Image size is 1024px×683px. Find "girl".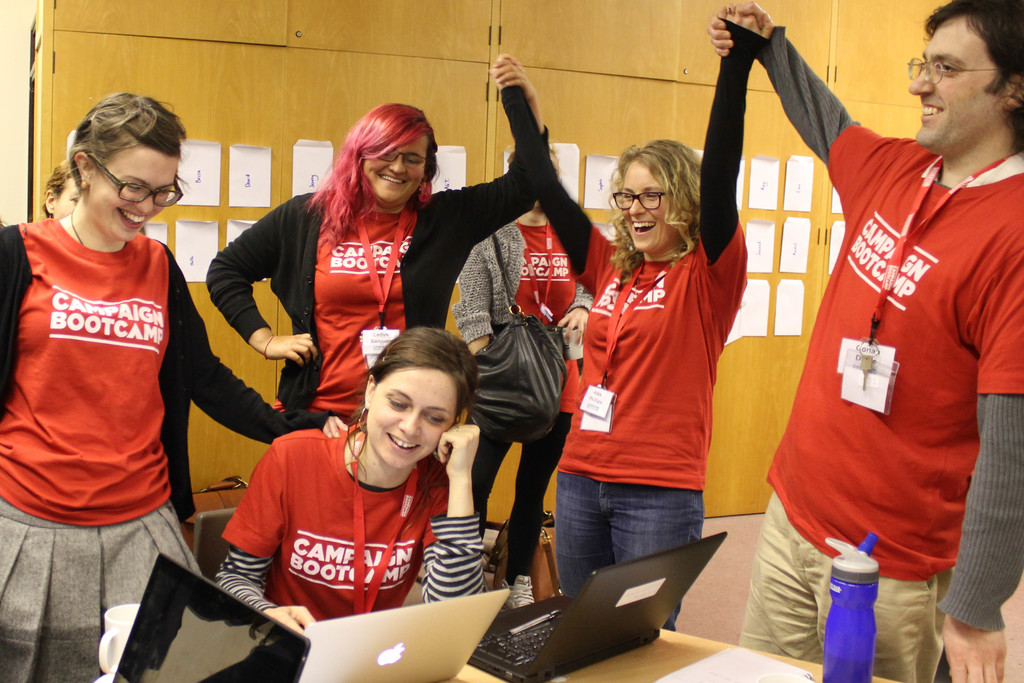
<bbox>215, 340, 483, 628</bbox>.
